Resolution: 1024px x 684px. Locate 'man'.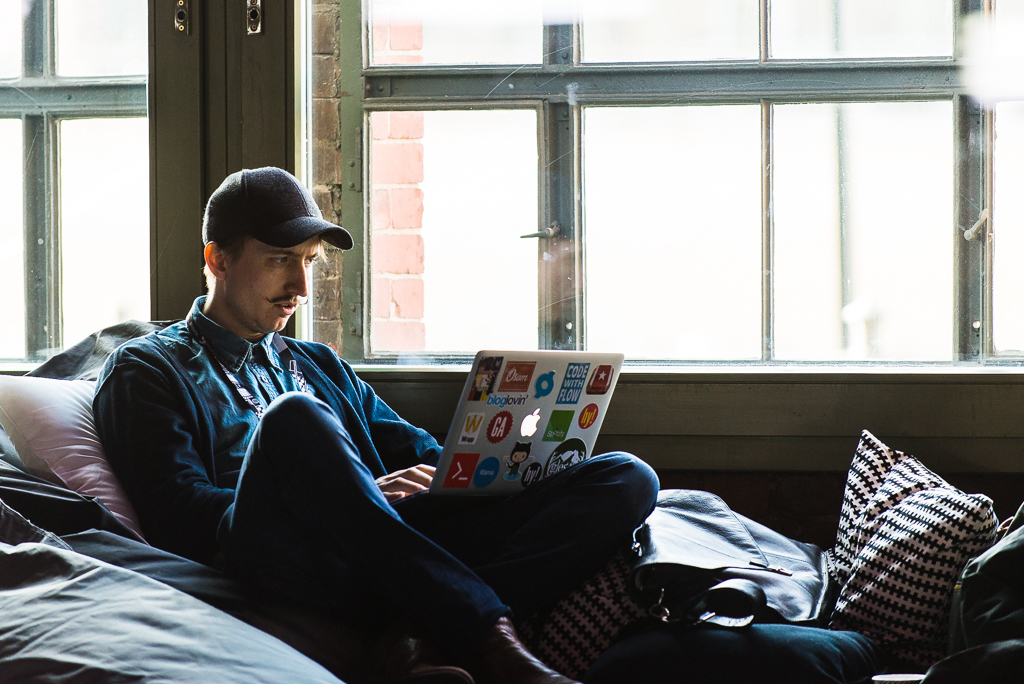
left=50, top=194, right=661, bottom=675.
